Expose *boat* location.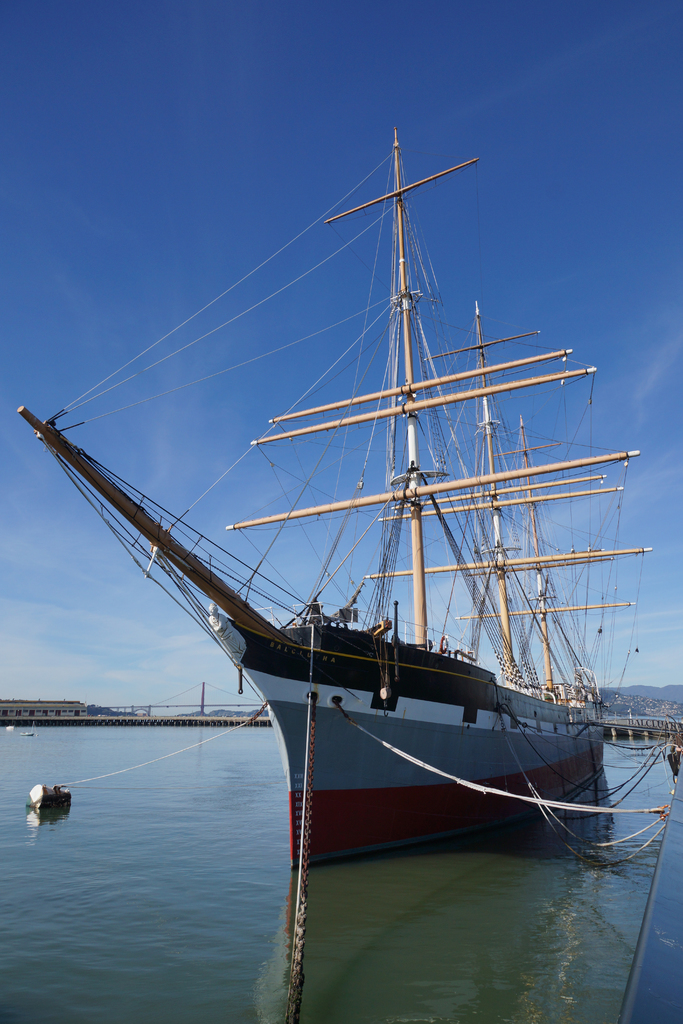
Exposed at 30,137,672,941.
